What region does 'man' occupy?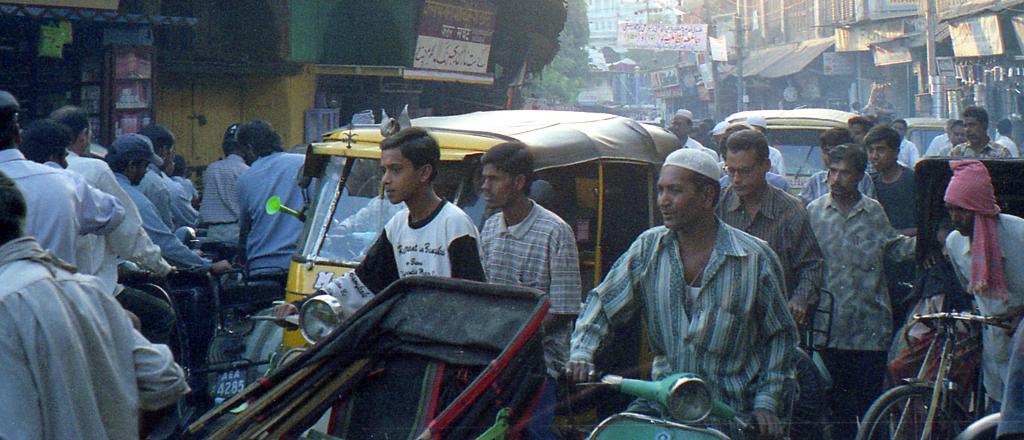
[left=746, top=116, right=788, bottom=175].
